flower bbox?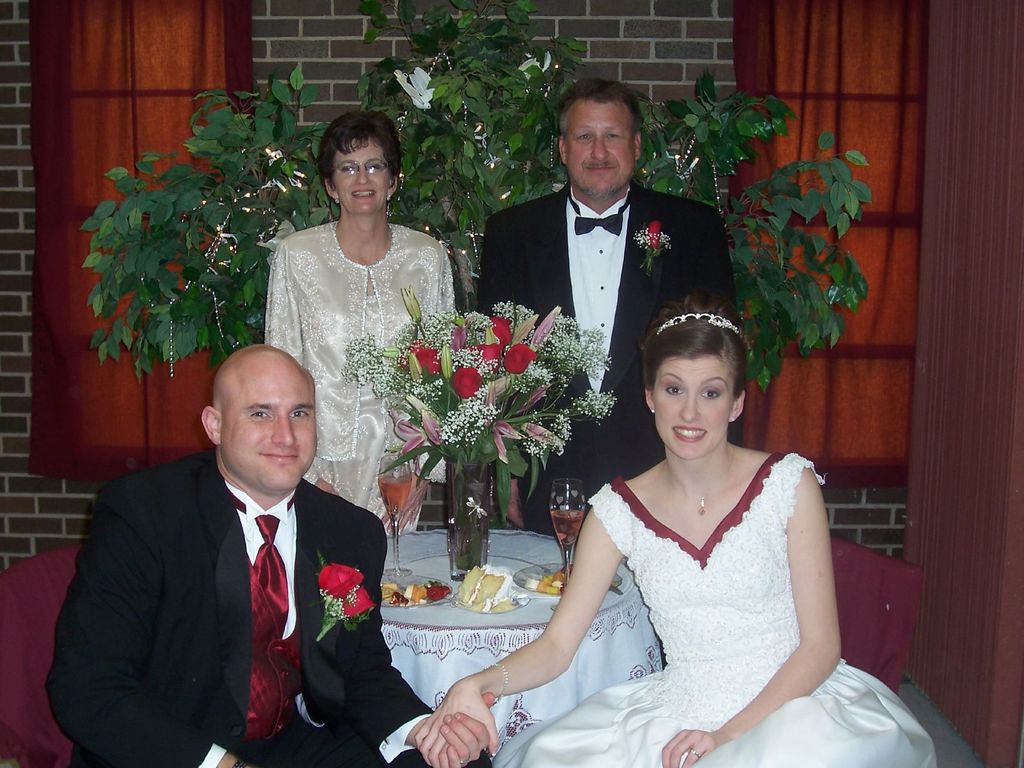
<box>493,421,526,465</box>
